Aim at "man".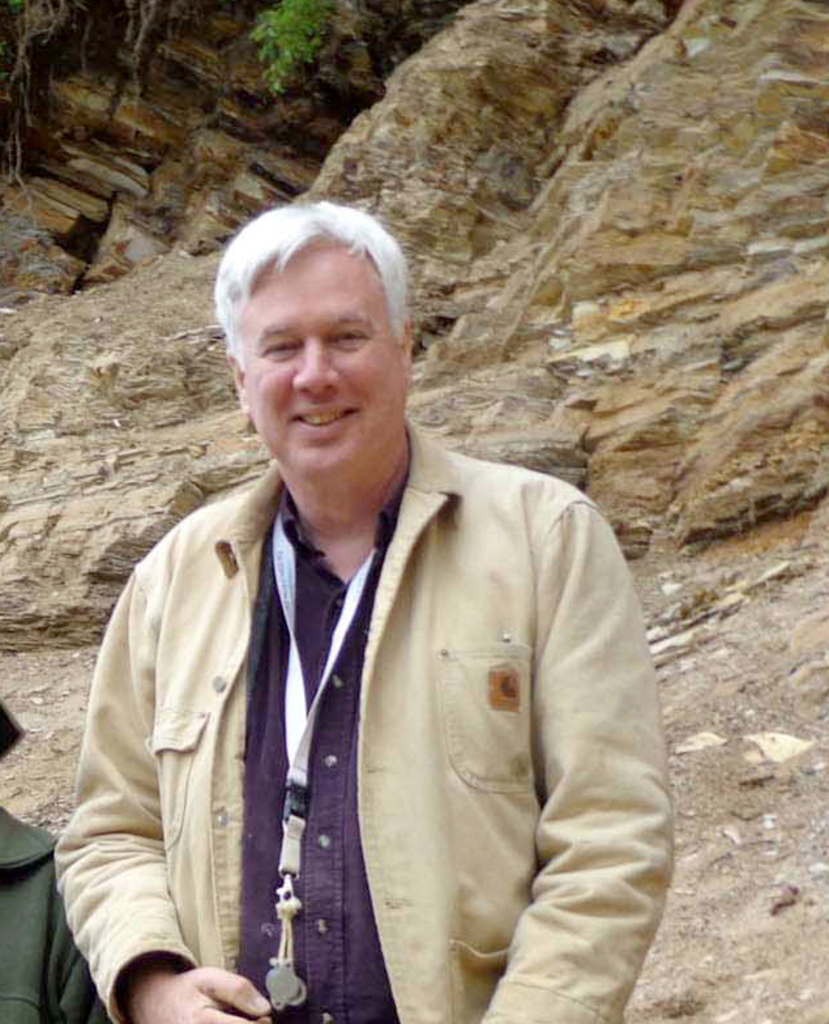
Aimed at [61,201,700,1010].
